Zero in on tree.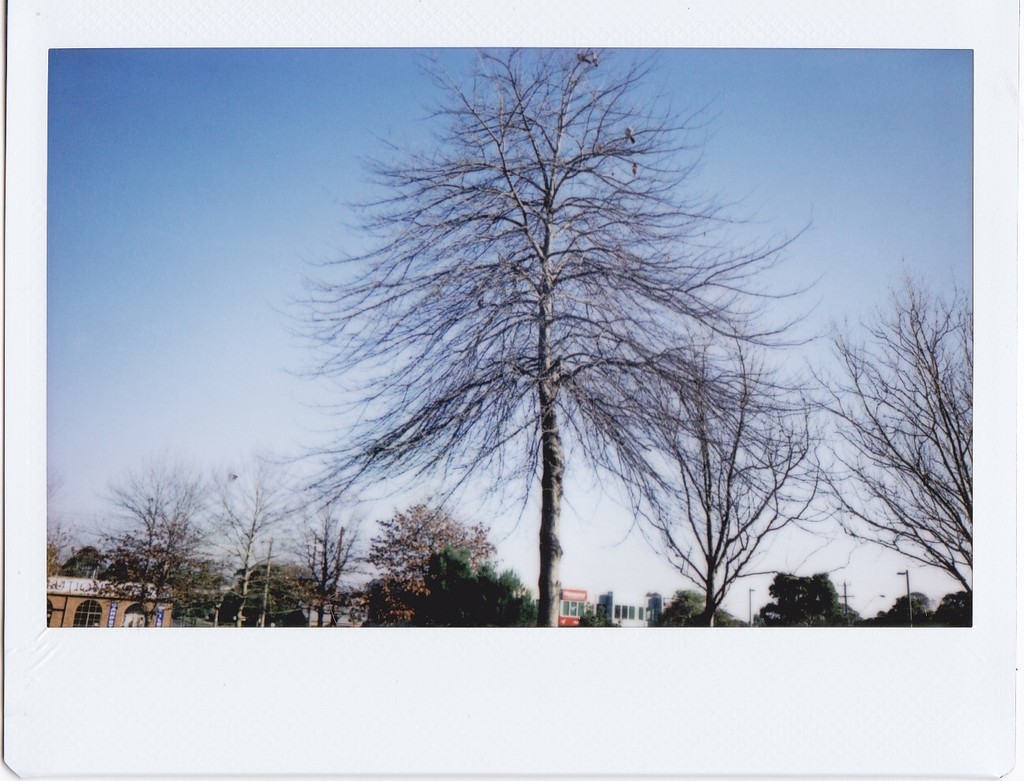
Zeroed in: 578:602:619:618.
